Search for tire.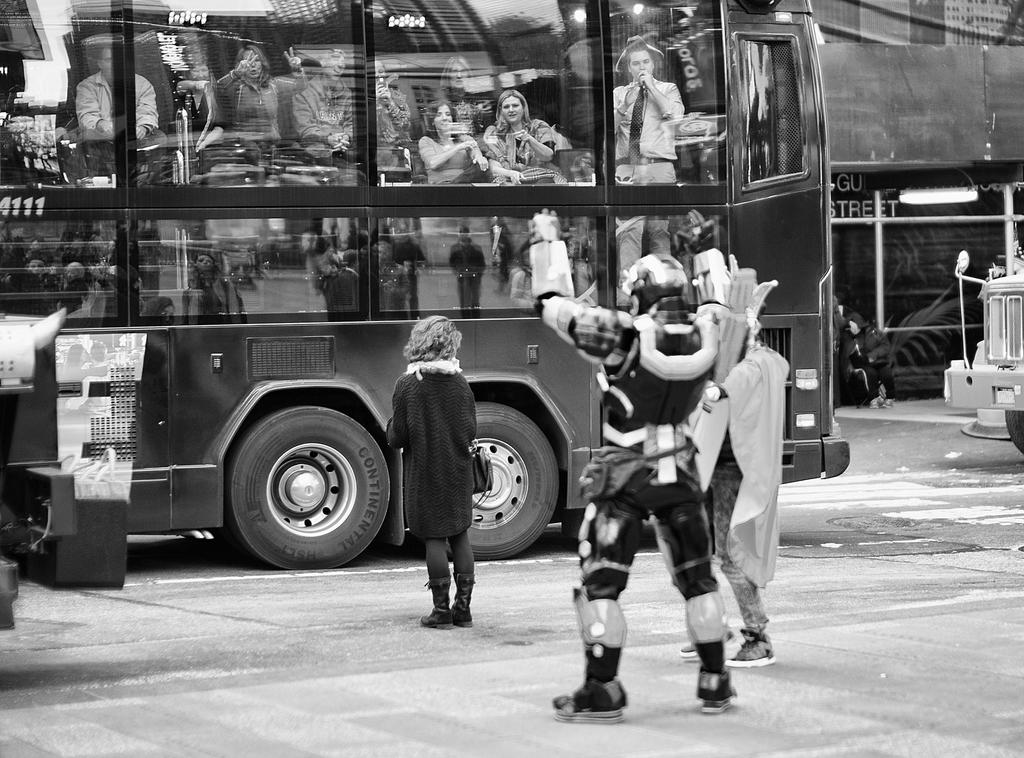
Found at 445 400 561 561.
